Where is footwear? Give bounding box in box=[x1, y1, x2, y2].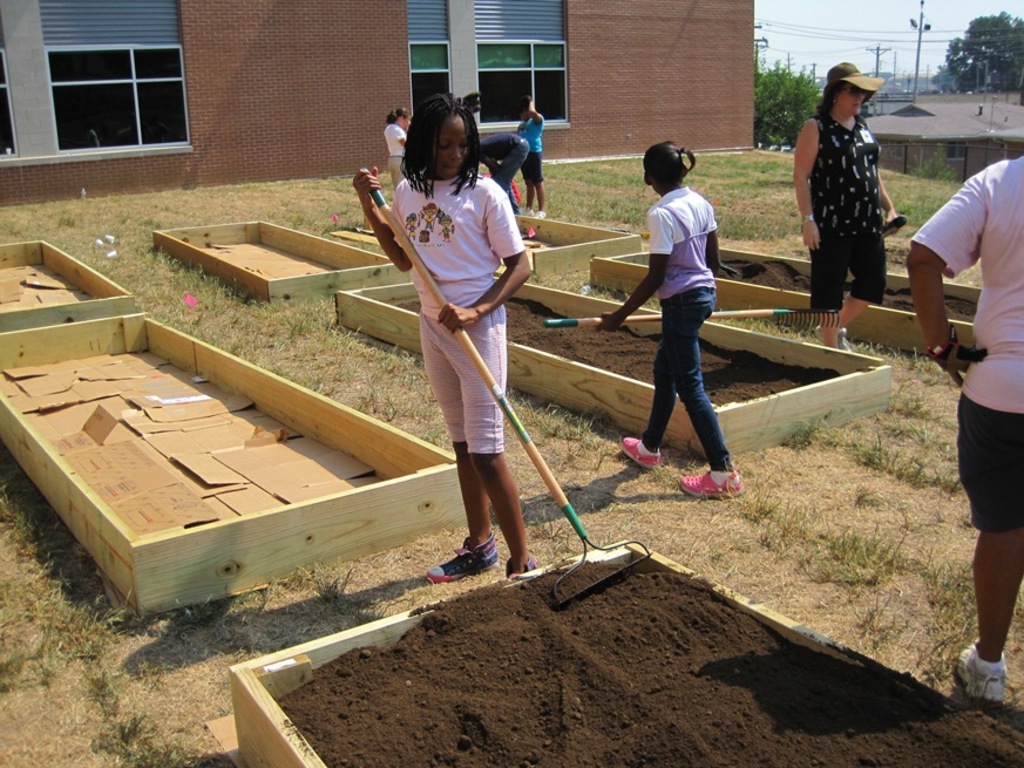
box=[497, 560, 531, 580].
